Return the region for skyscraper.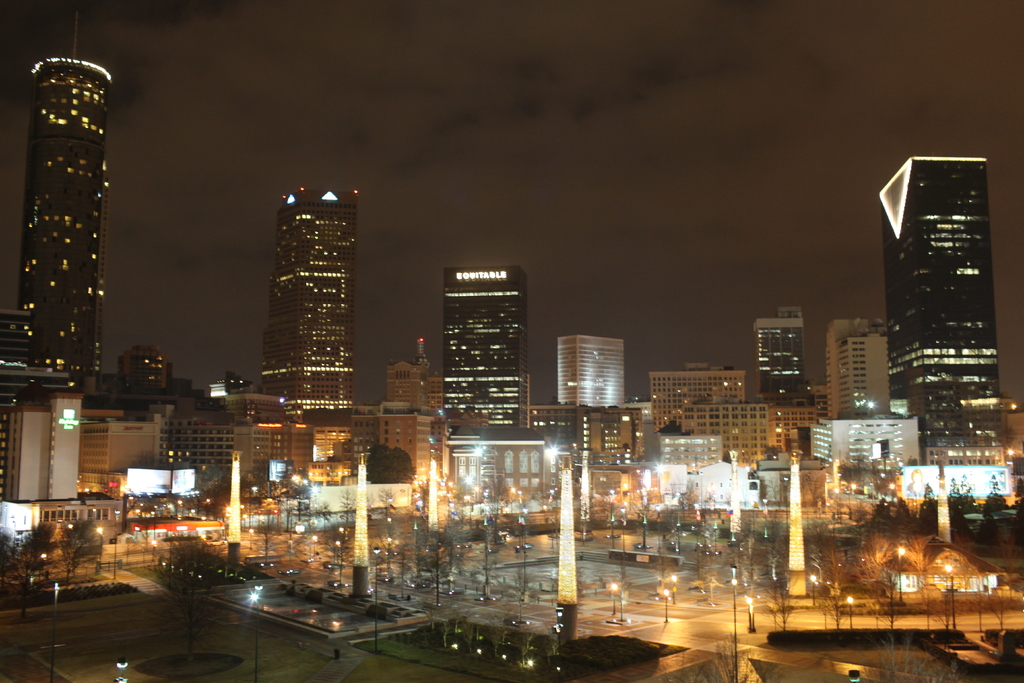
crop(886, 159, 1017, 452).
